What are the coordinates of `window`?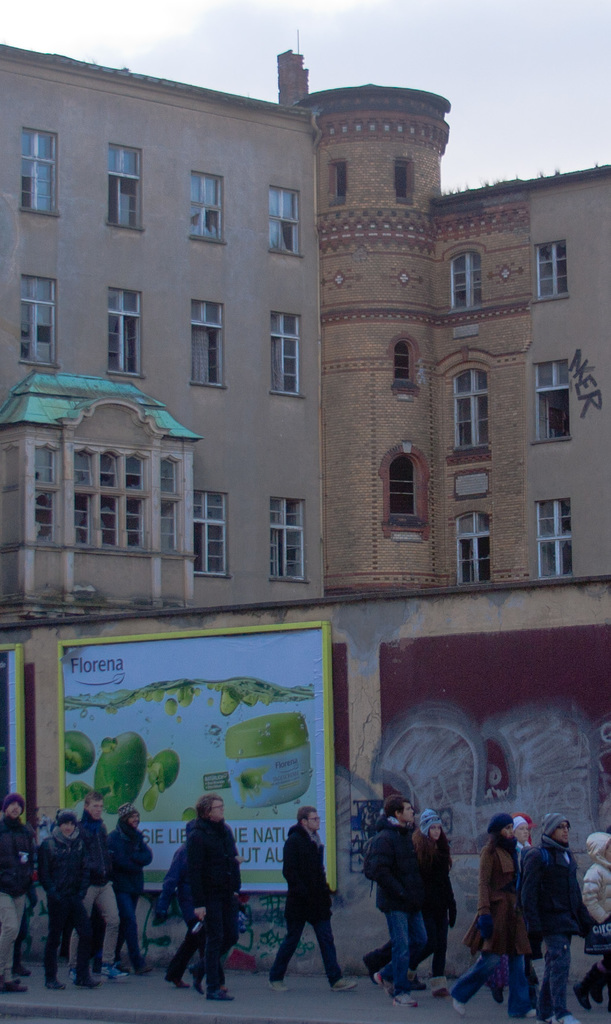
396, 342, 413, 383.
